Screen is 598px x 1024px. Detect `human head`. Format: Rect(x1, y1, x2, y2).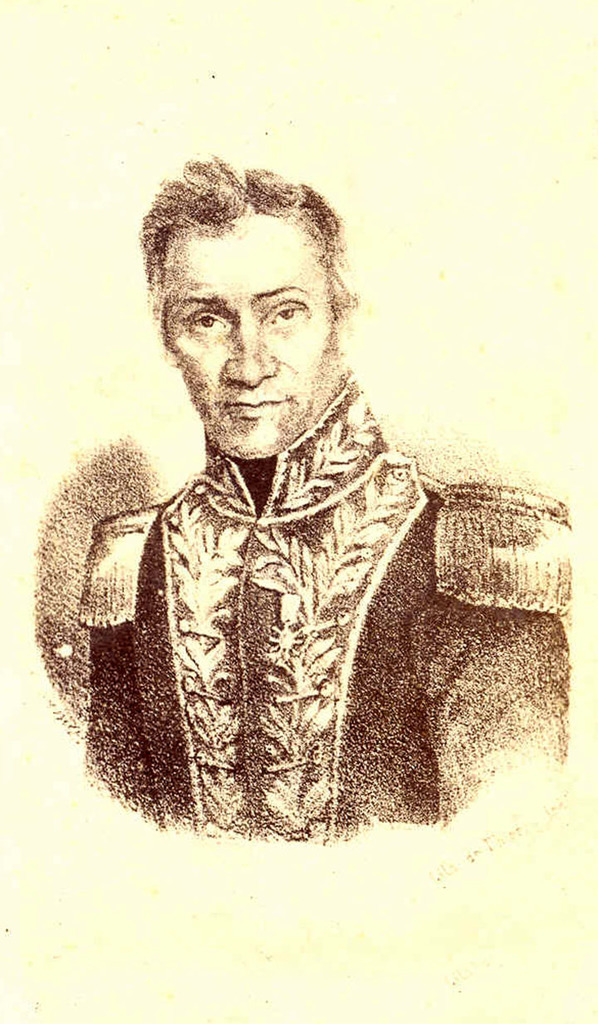
Rect(132, 154, 363, 470).
